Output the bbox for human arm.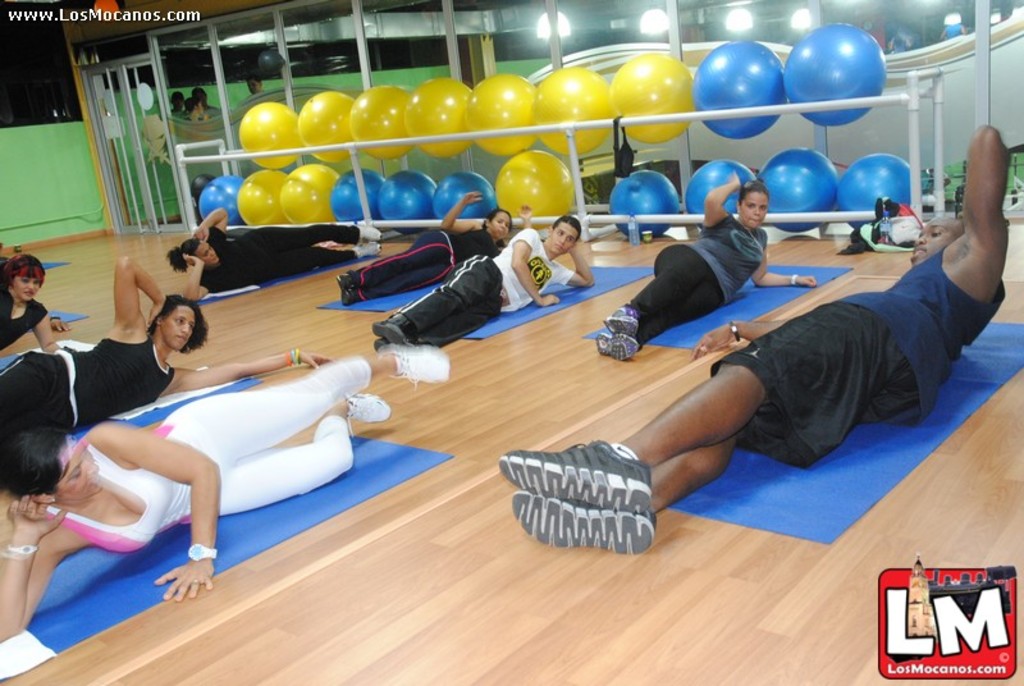
<region>549, 233, 598, 287</region>.
